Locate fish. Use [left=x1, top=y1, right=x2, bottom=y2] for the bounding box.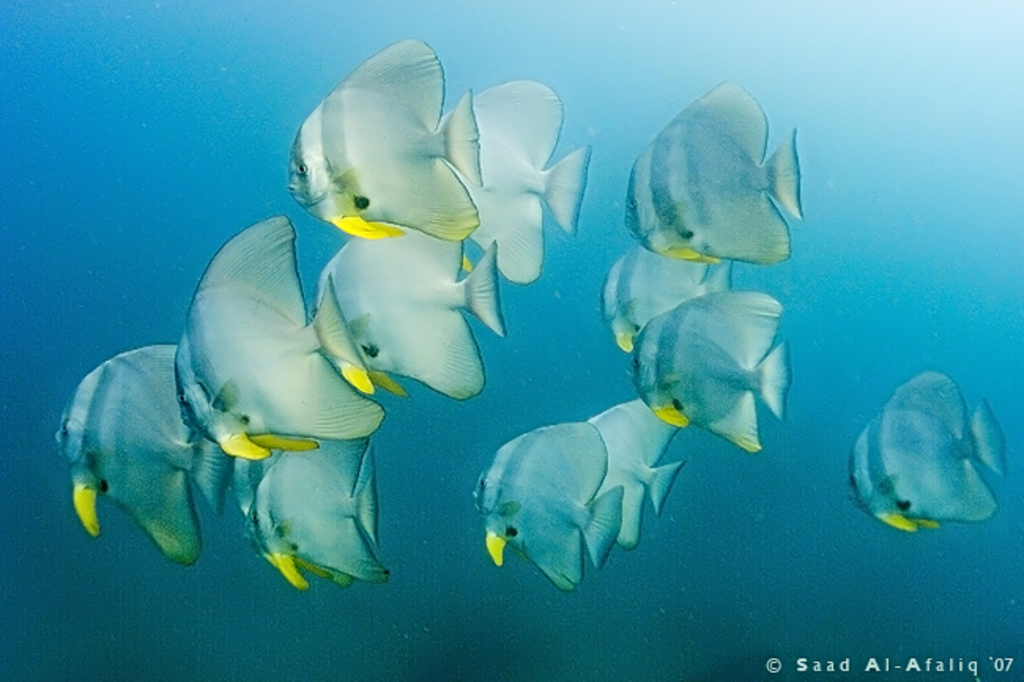
[left=599, top=238, right=729, bottom=356].
